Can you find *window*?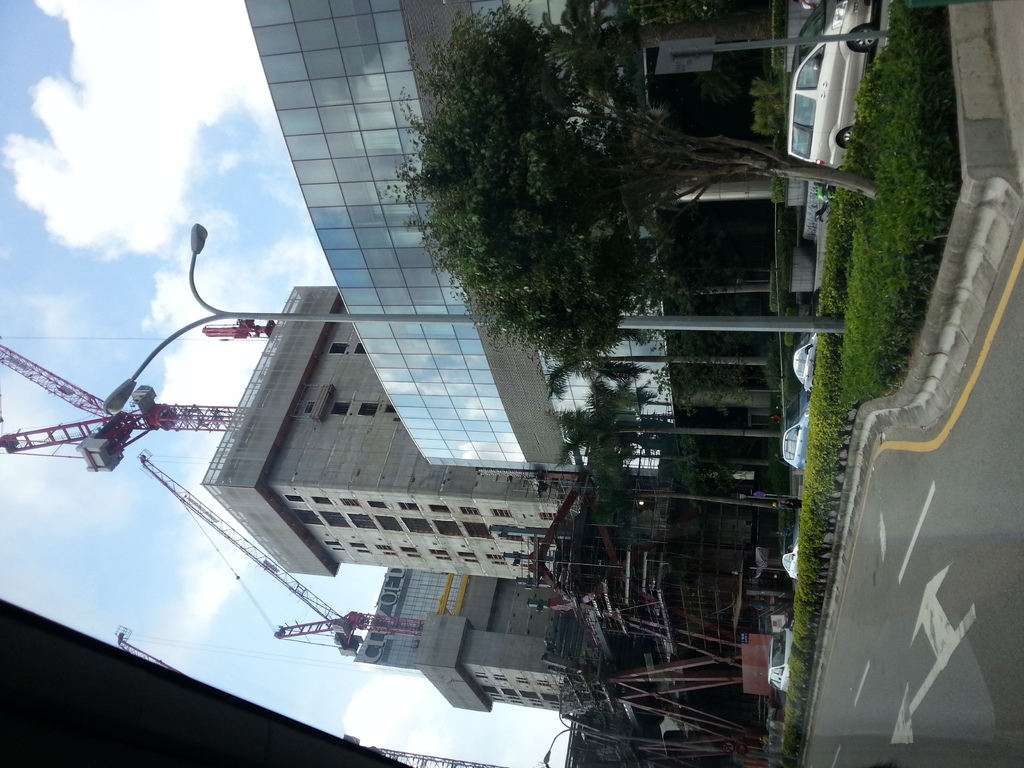
Yes, bounding box: BBox(790, 127, 810, 163).
